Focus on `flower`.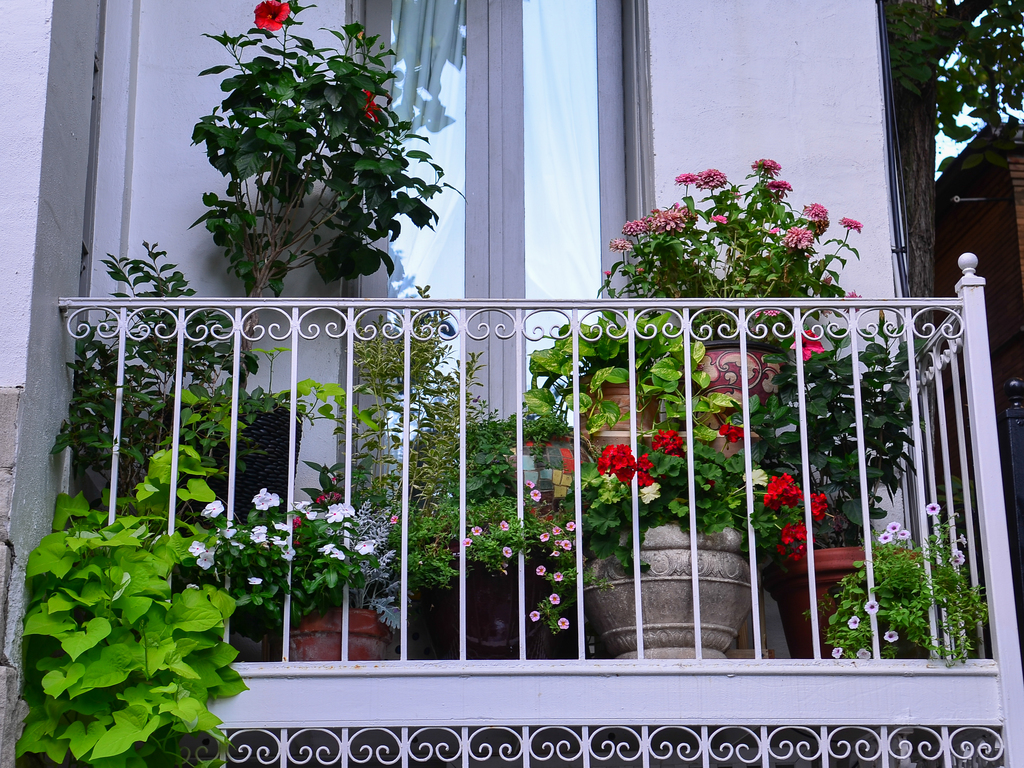
Focused at detection(882, 627, 901, 646).
